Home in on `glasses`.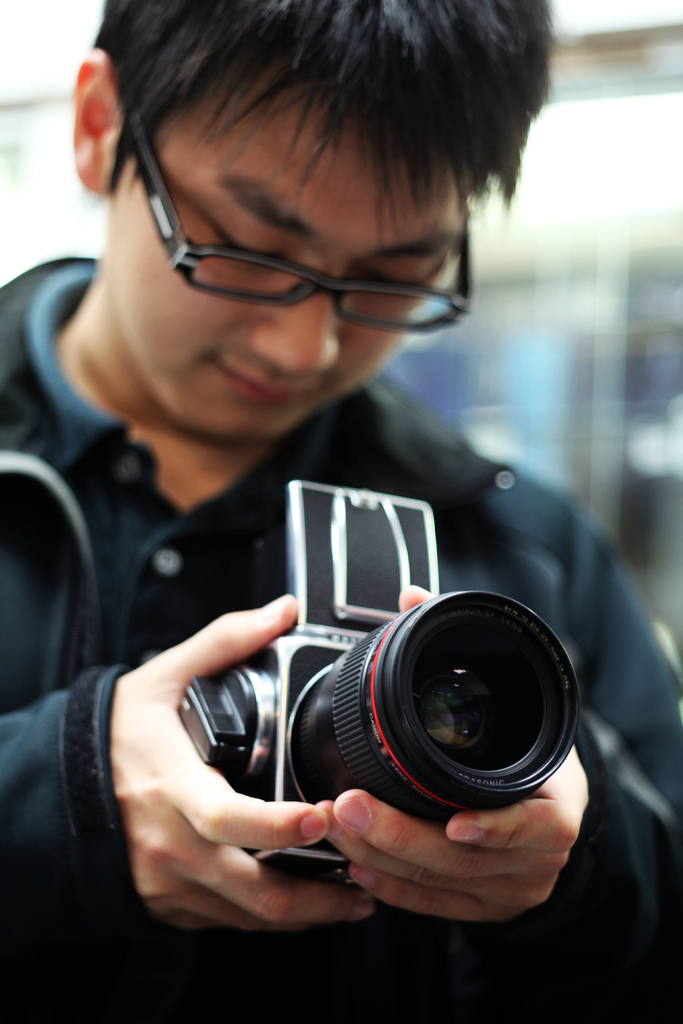
Homed in at select_region(123, 102, 475, 333).
